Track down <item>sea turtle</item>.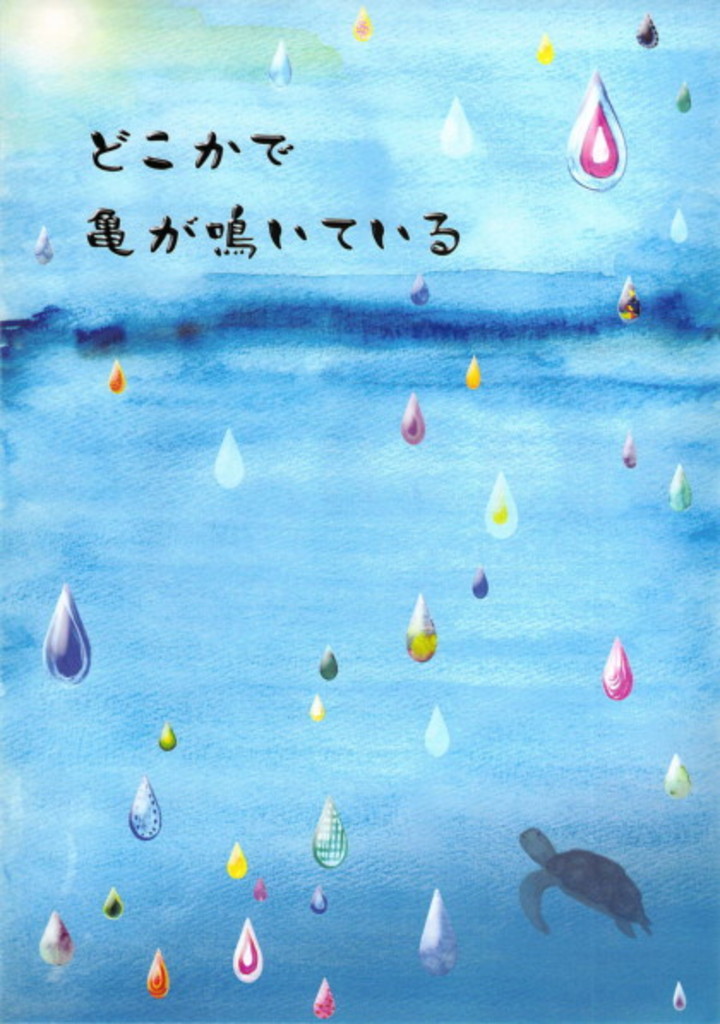
Tracked to 514,818,655,942.
